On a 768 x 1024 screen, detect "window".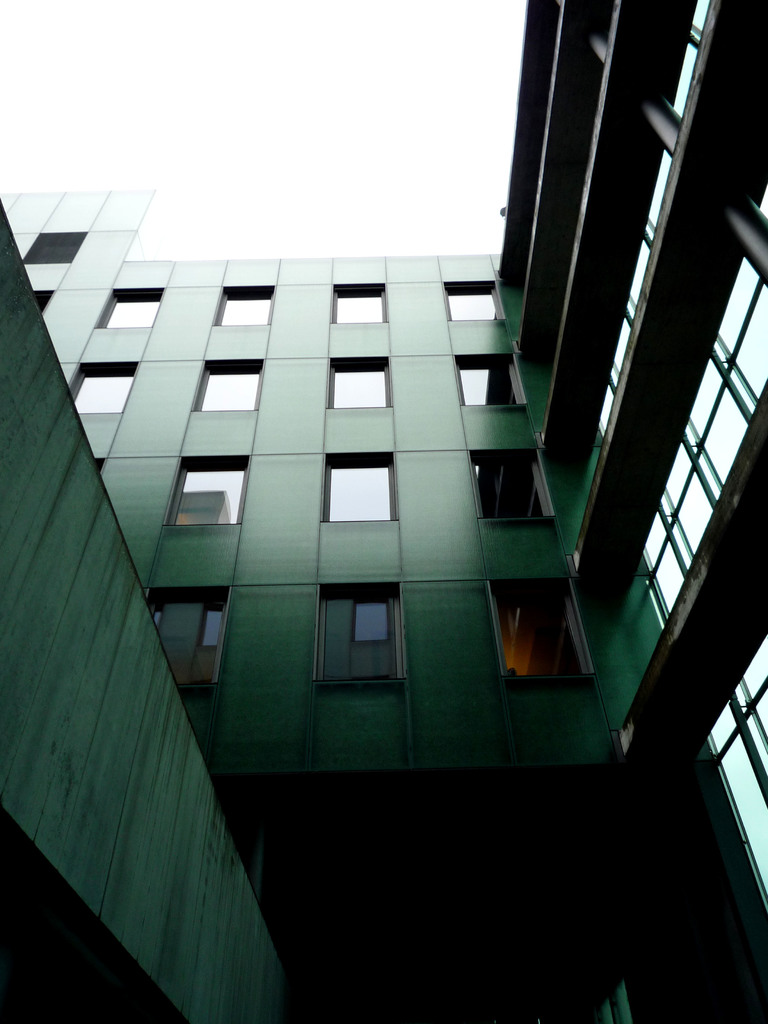
24 228 91 264.
